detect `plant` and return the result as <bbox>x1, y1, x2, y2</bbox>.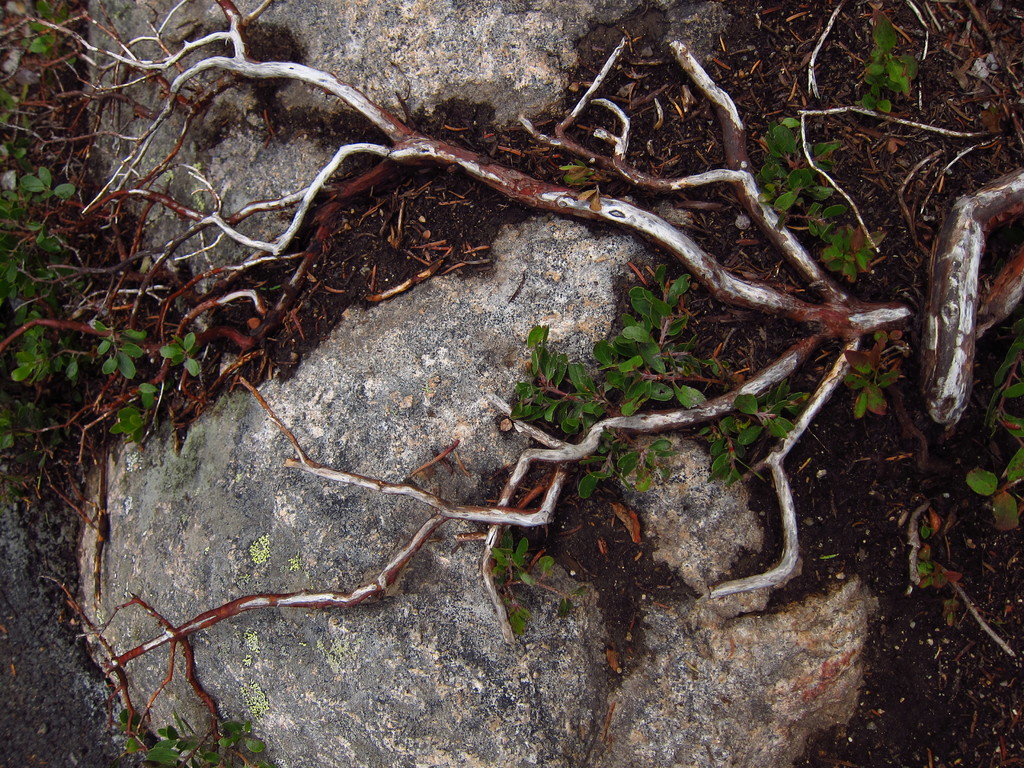
<bbox>0, 0, 1023, 767</bbox>.
